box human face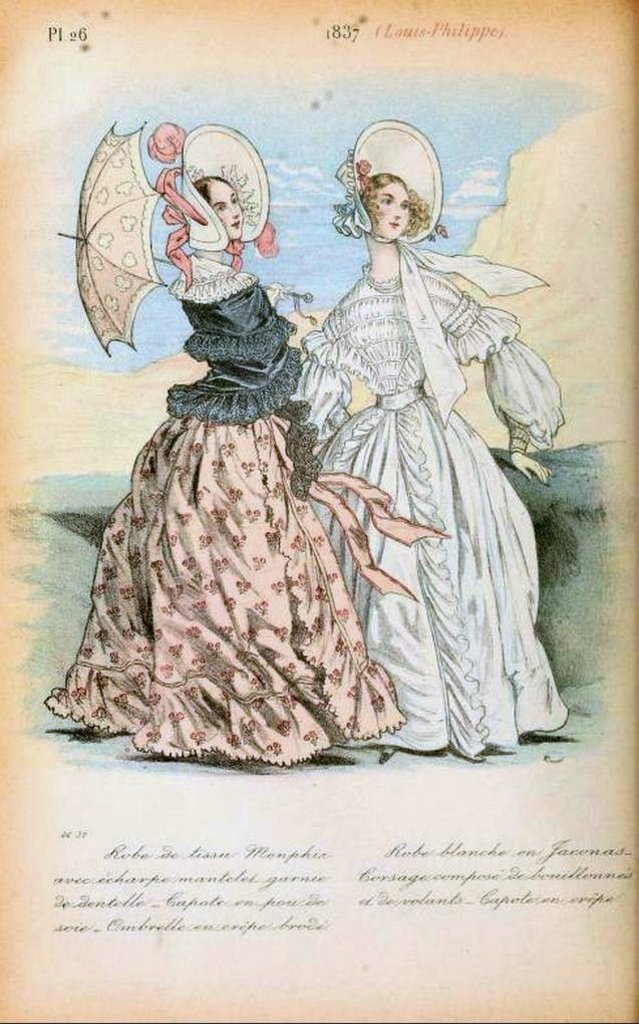
208/178/249/242
